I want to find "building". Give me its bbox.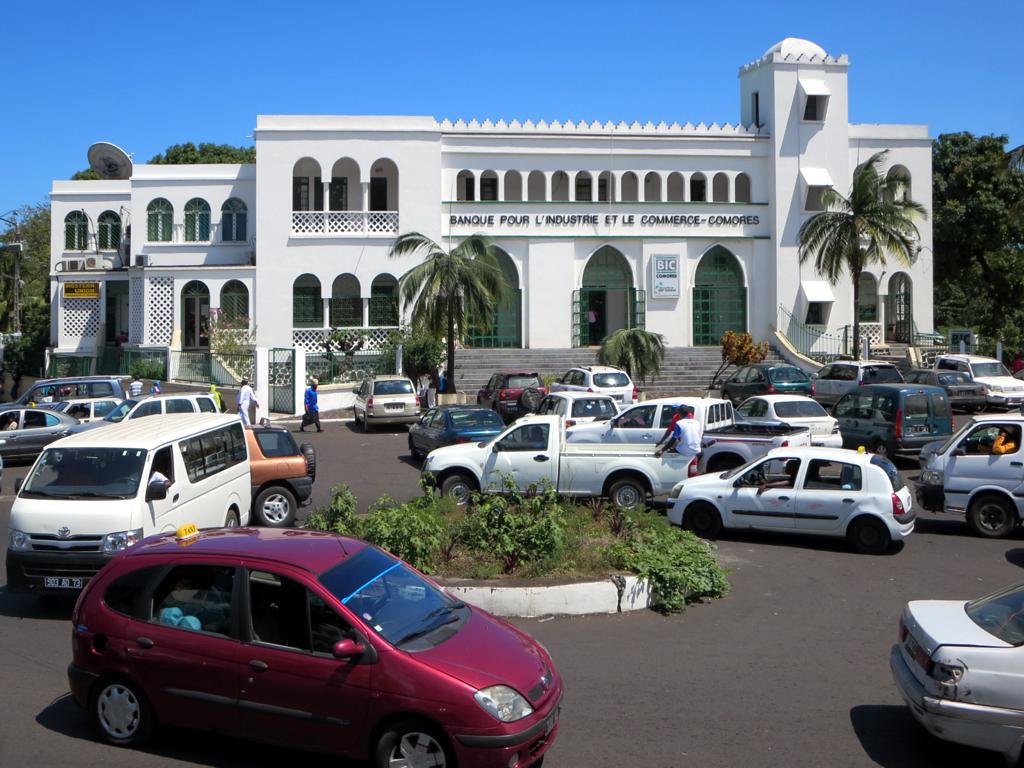
locate(45, 35, 937, 418).
